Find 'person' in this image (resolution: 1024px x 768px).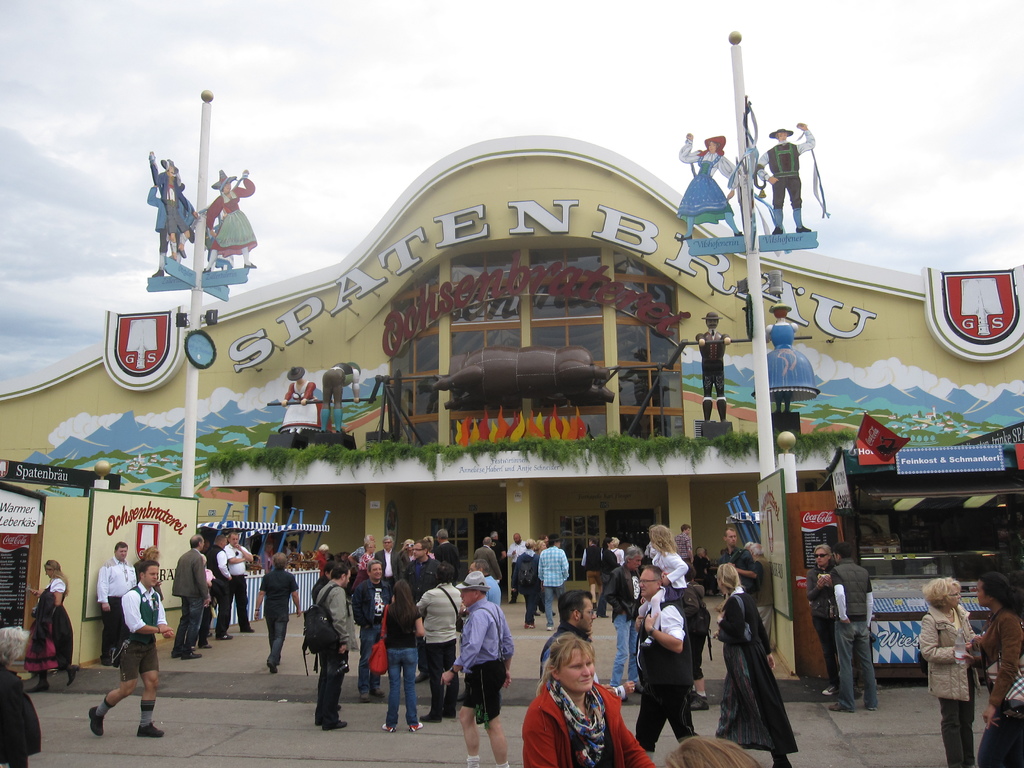
left=413, top=561, right=461, bottom=722.
